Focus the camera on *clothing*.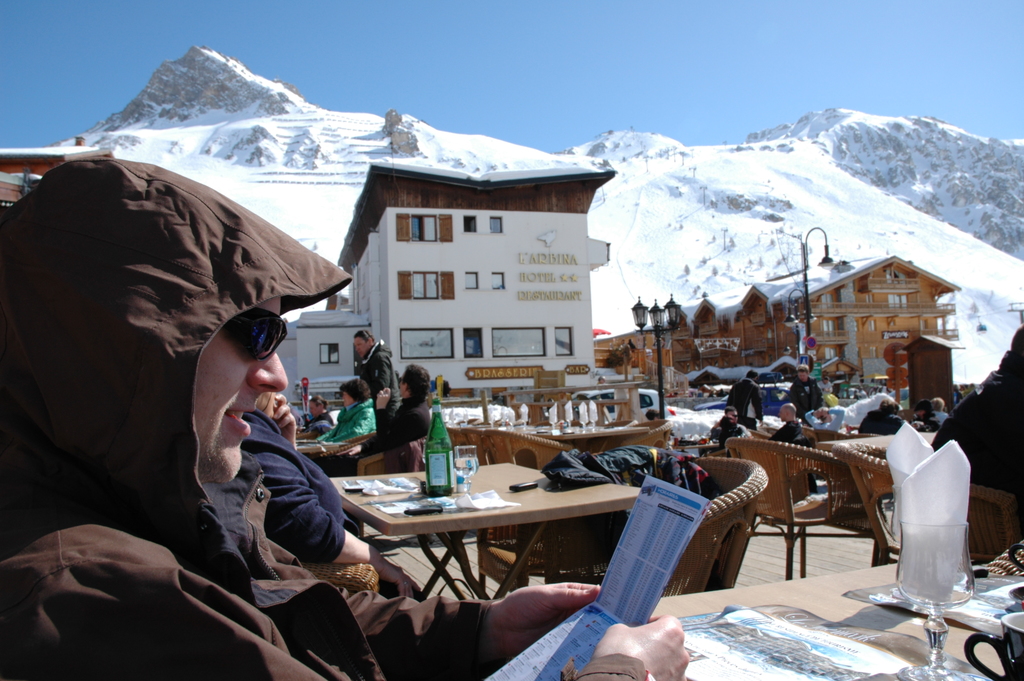
Focus region: select_region(928, 409, 953, 429).
